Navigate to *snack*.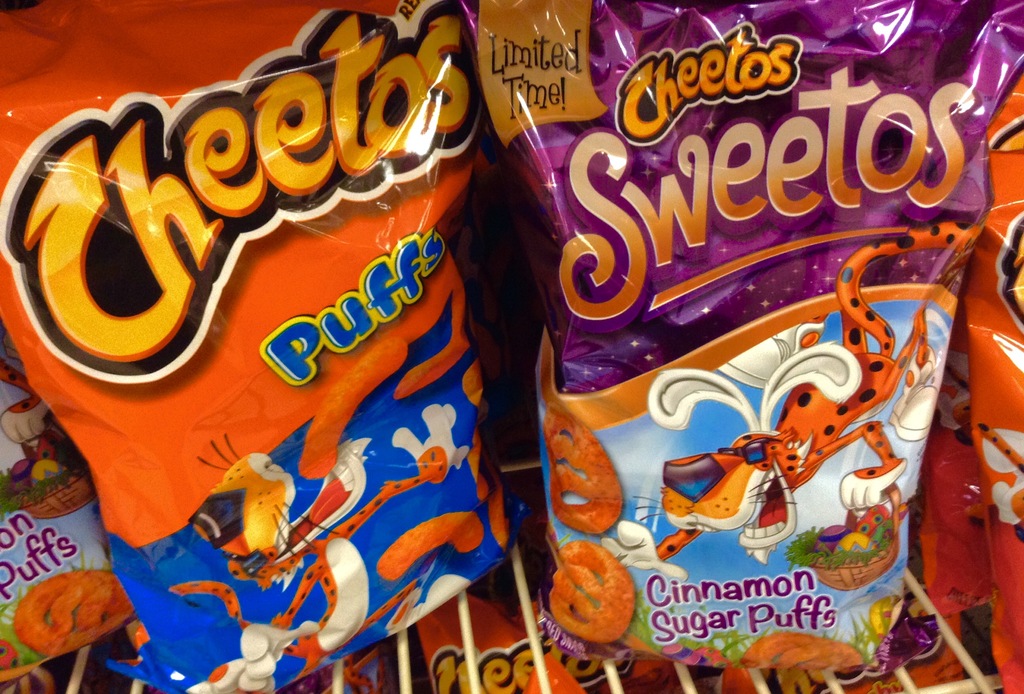
Navigation target: bbox(375, 511, 486, 566).
